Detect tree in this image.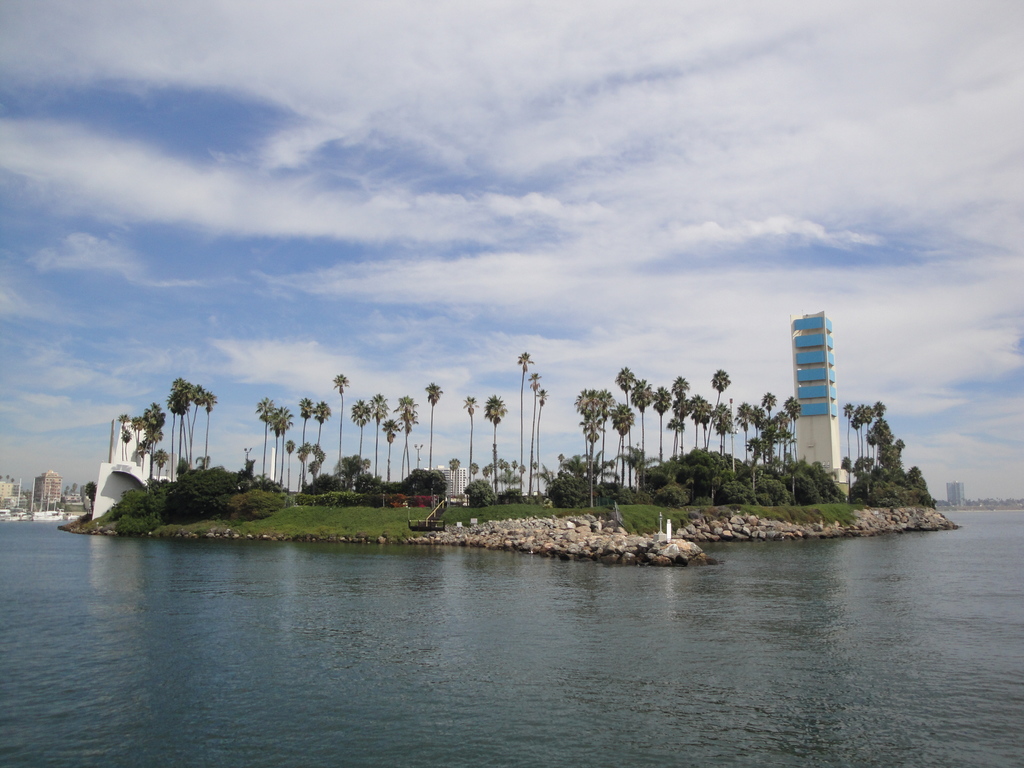
Detection: [left=349, top=396, right=373, bottom=474].
